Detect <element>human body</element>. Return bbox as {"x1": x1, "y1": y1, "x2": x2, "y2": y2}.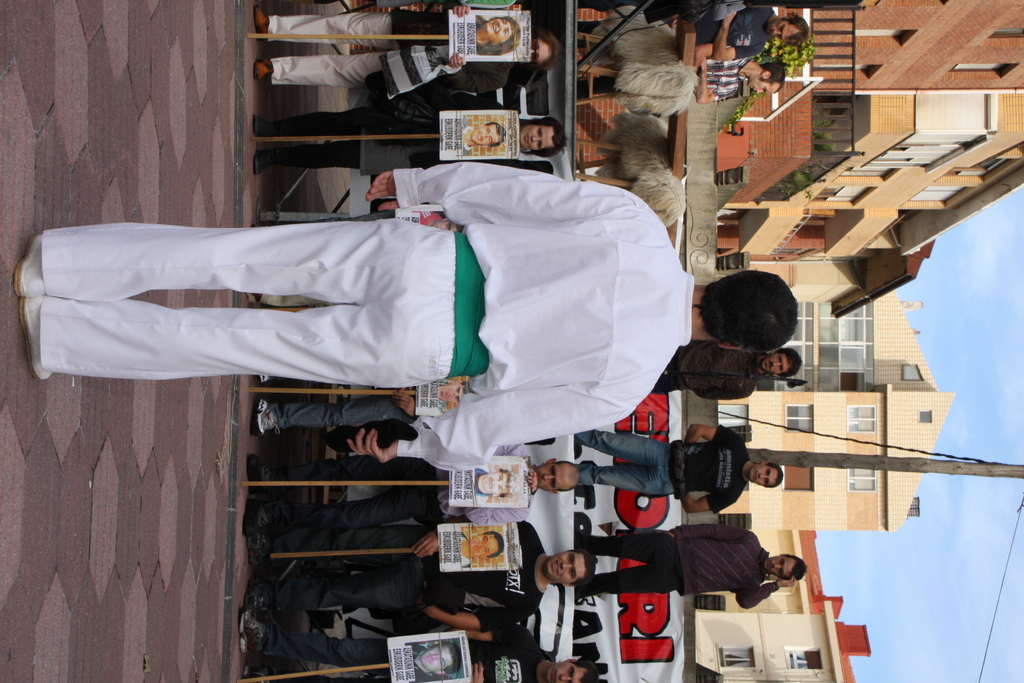
{"x1": 570, "y1": 424, "x2": 743, "y2": 509}.
